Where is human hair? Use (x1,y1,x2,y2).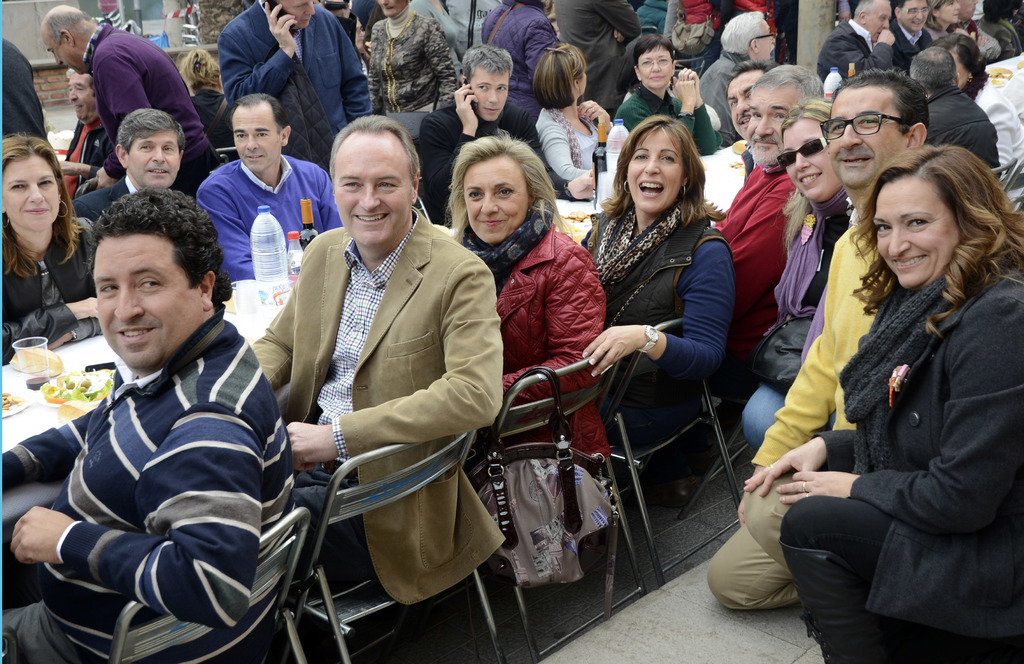
(600,117,728,225).
